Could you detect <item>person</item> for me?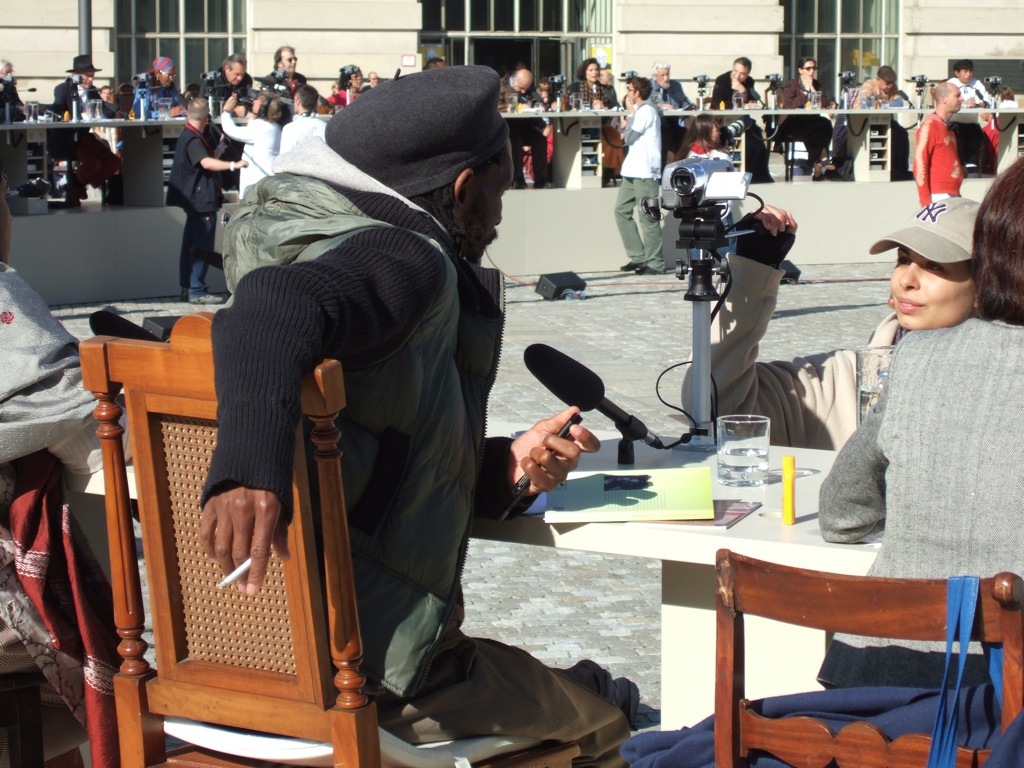
Detection result: (x1=709, y1=55, x2=773, y2=186).
